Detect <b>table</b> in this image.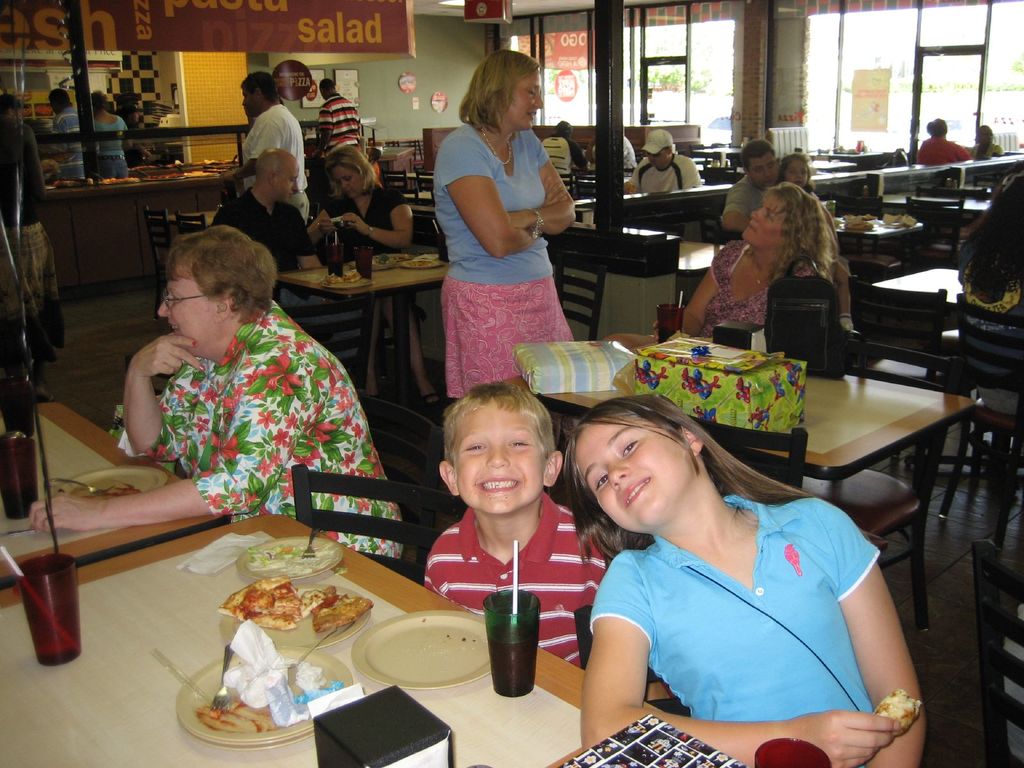
Detection: (390,172,431,181).
